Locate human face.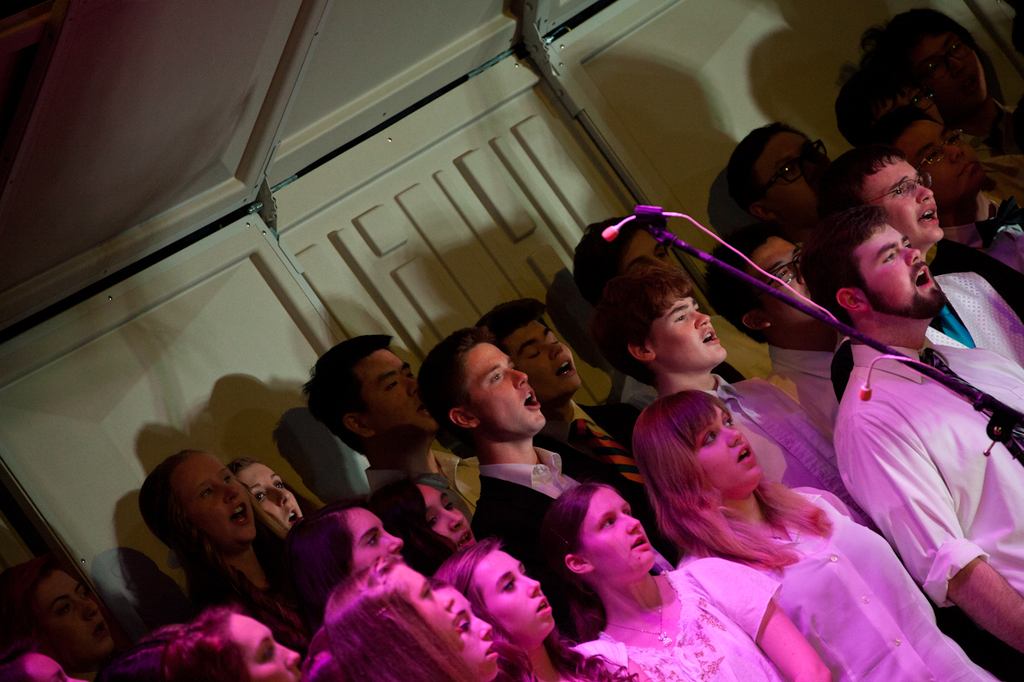
Bounding box: 757 246 812 316.
